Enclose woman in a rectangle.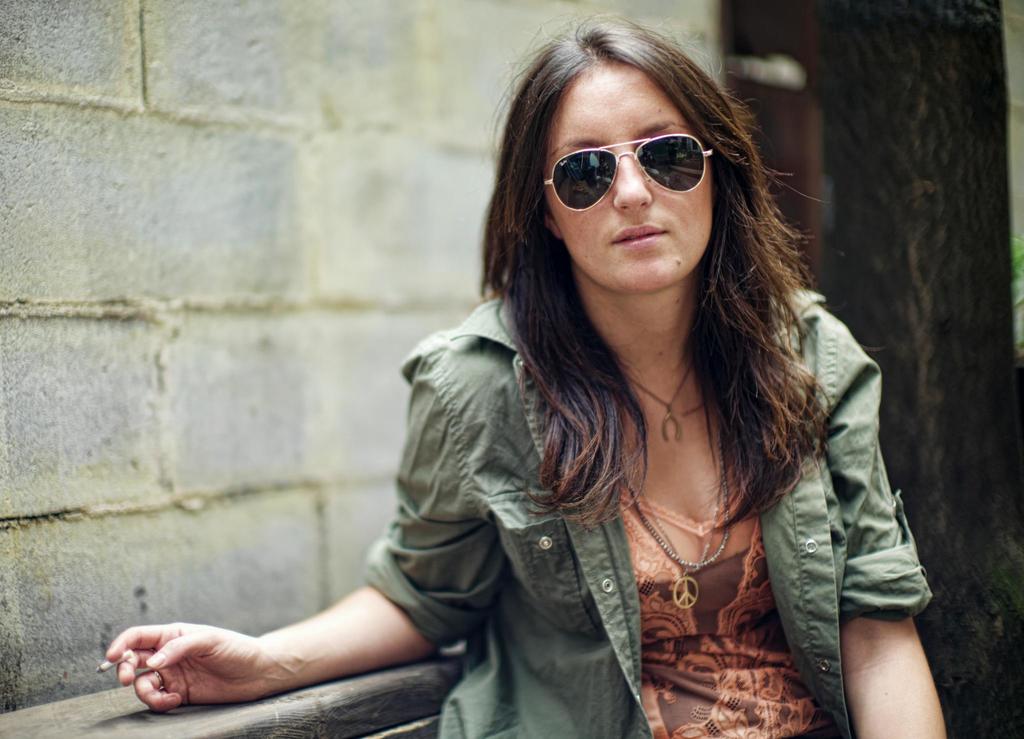
159/49/904/738.
